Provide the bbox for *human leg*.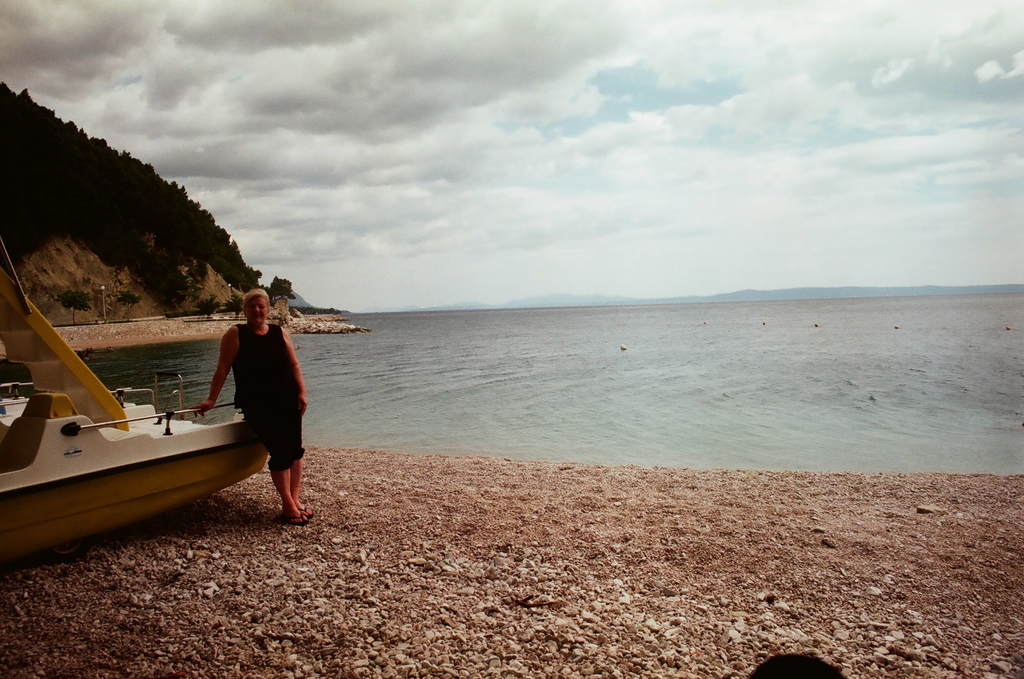
[x1=265, y1=463, x2=309, y2=523].
